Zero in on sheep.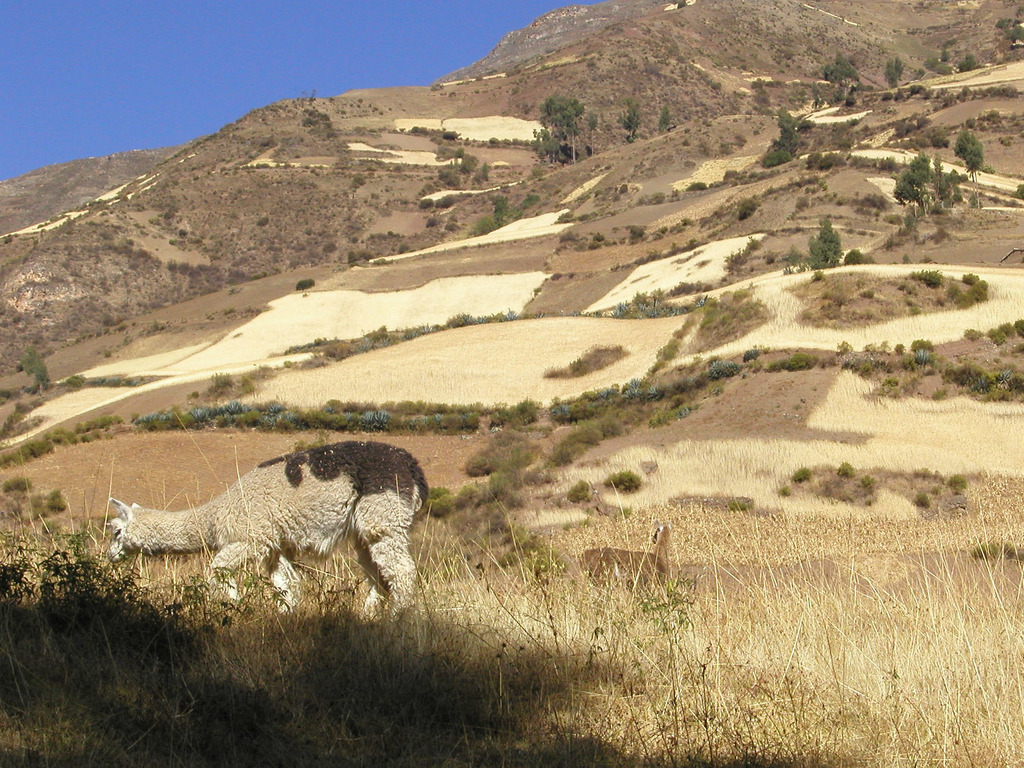
Zeroed in: {"x1": 106, "y1": 436, "x2": 428, "y2": 621}.
